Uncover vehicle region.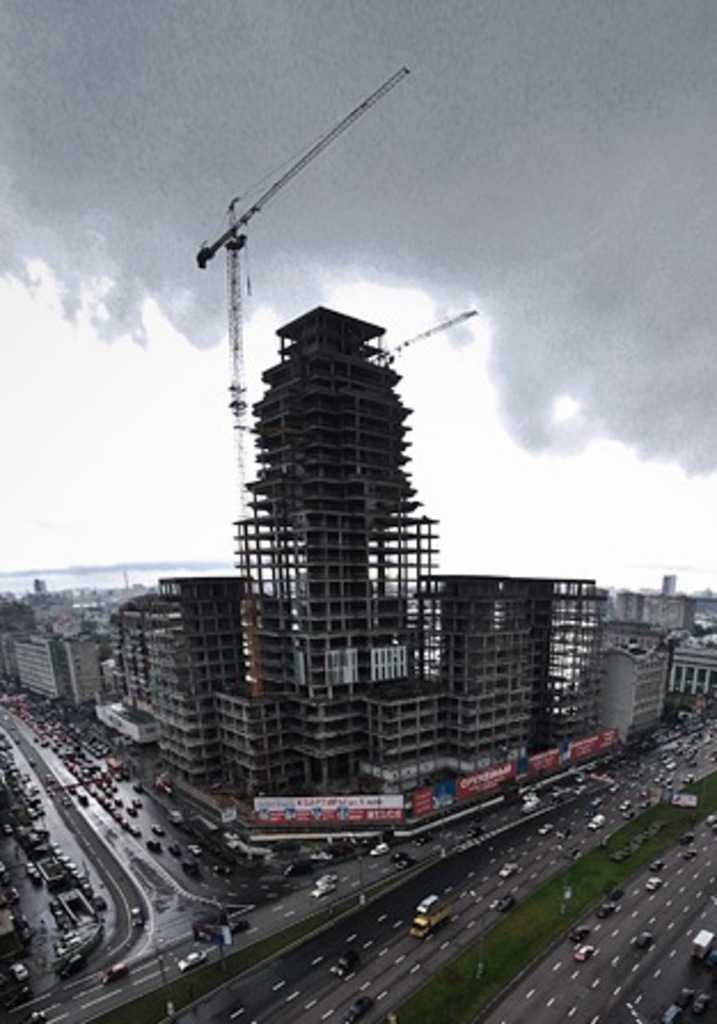
Uncovered: select_region(369, 838, 396, 854).
